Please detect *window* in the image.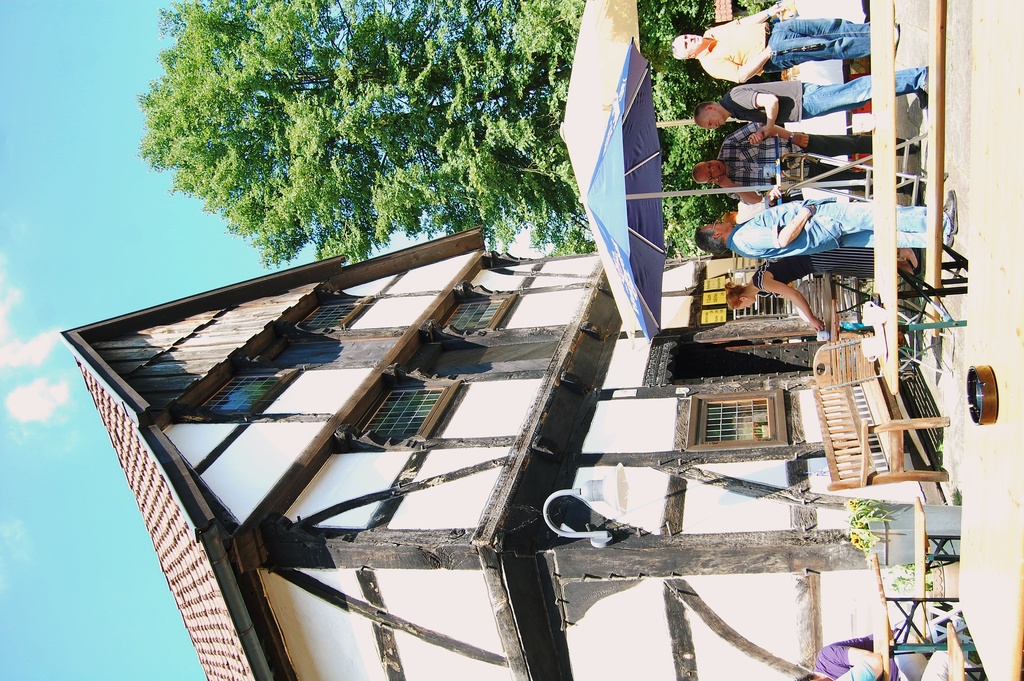
<bbox>446, 293, 516, 325</bbox>.
